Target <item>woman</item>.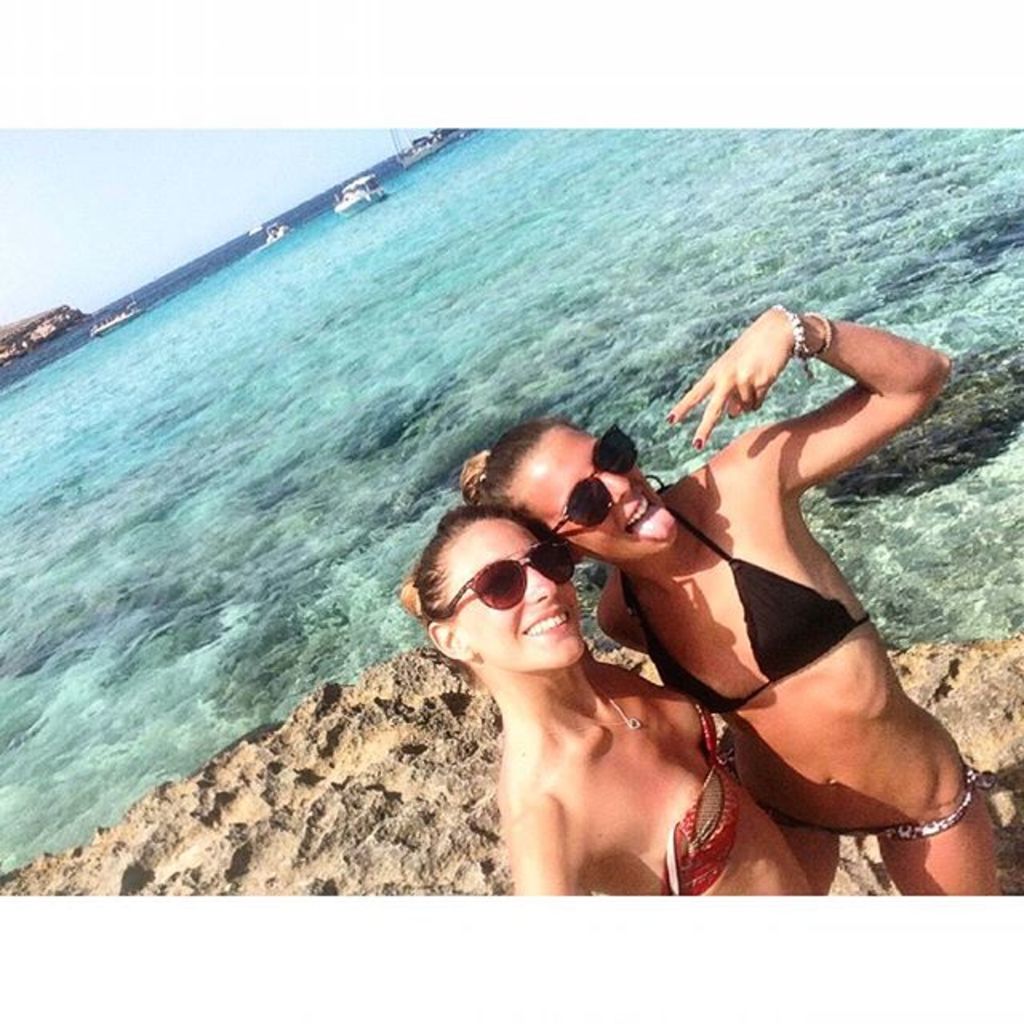
Target region: bbox(406, 496, 834, 896).
